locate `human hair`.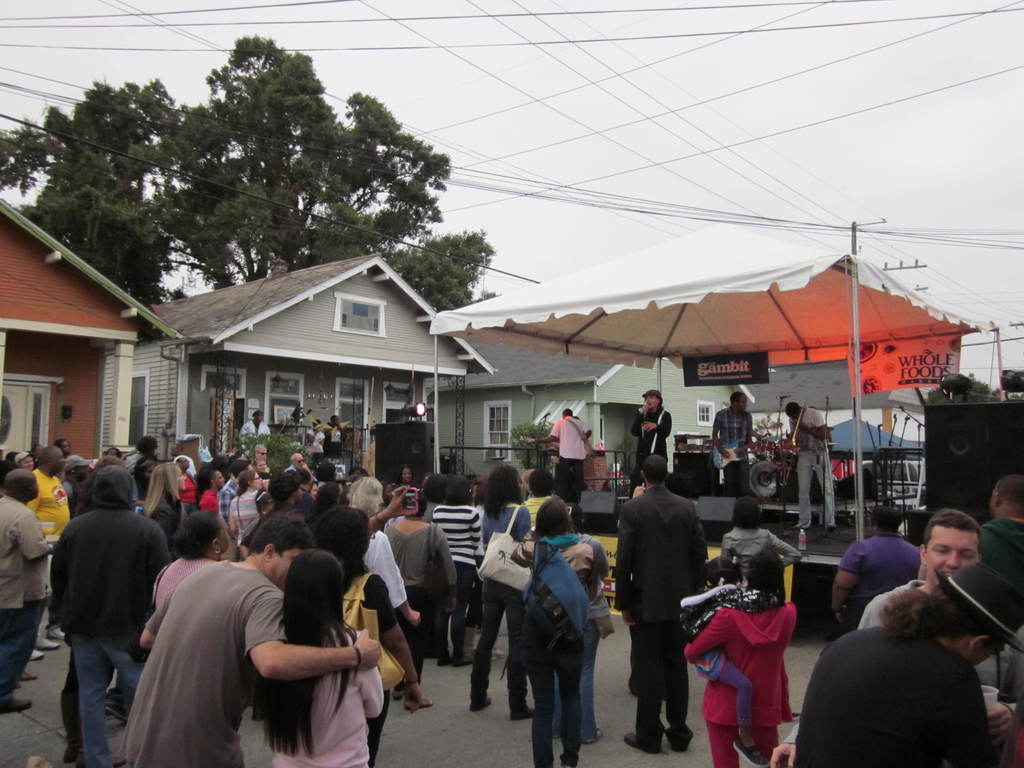
Bounding box: [139,460,180,518].
